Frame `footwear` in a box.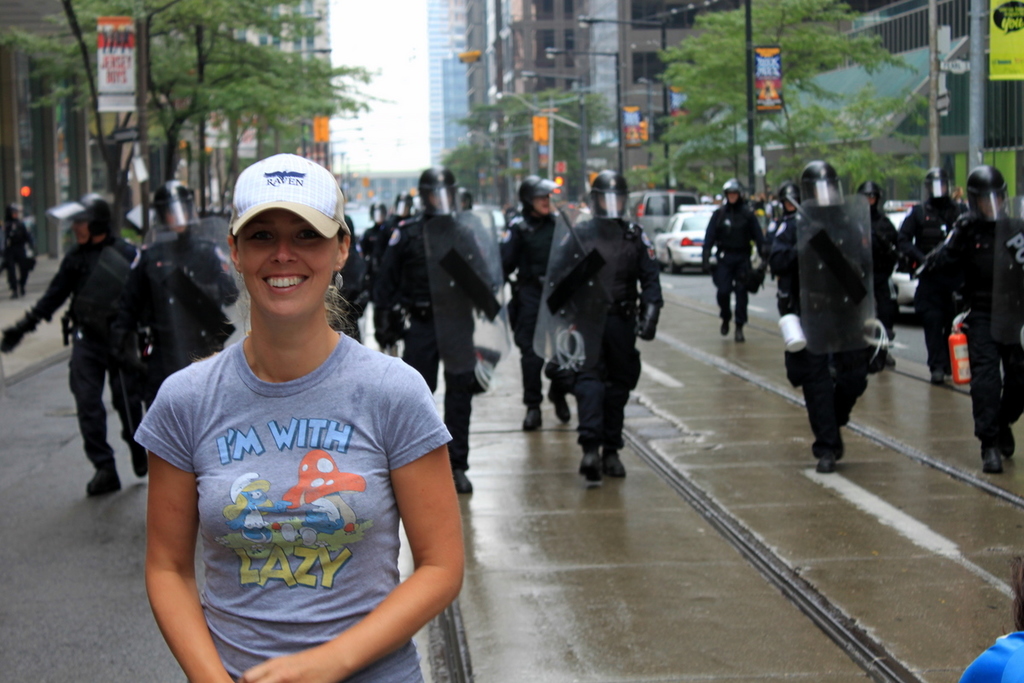
567/430/633/491.
